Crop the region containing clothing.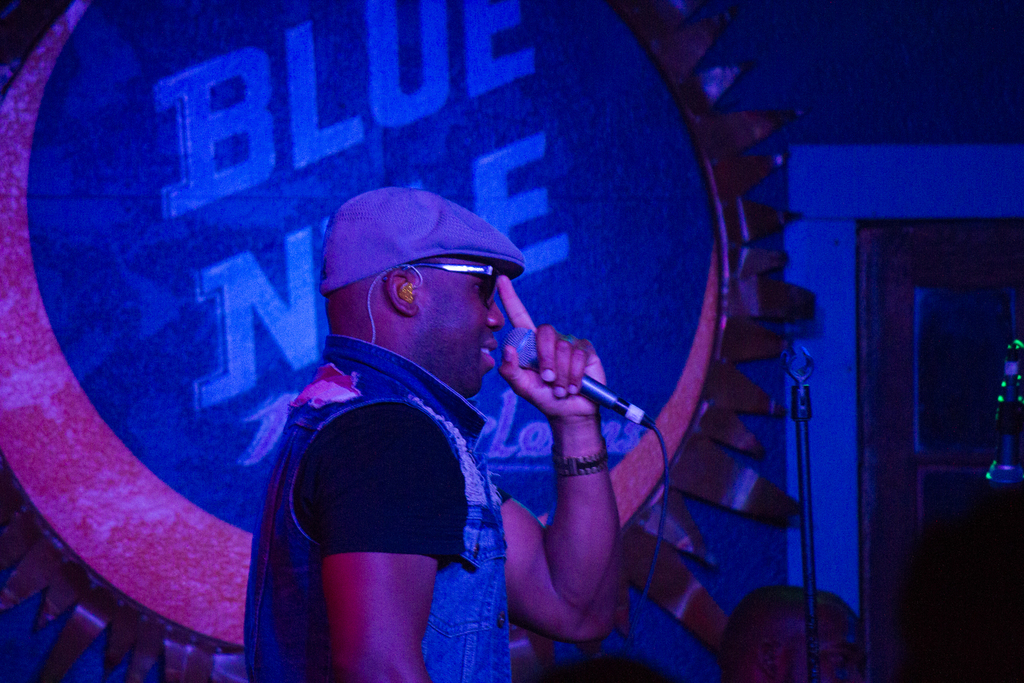
Crop region: 245/293/557/677.
